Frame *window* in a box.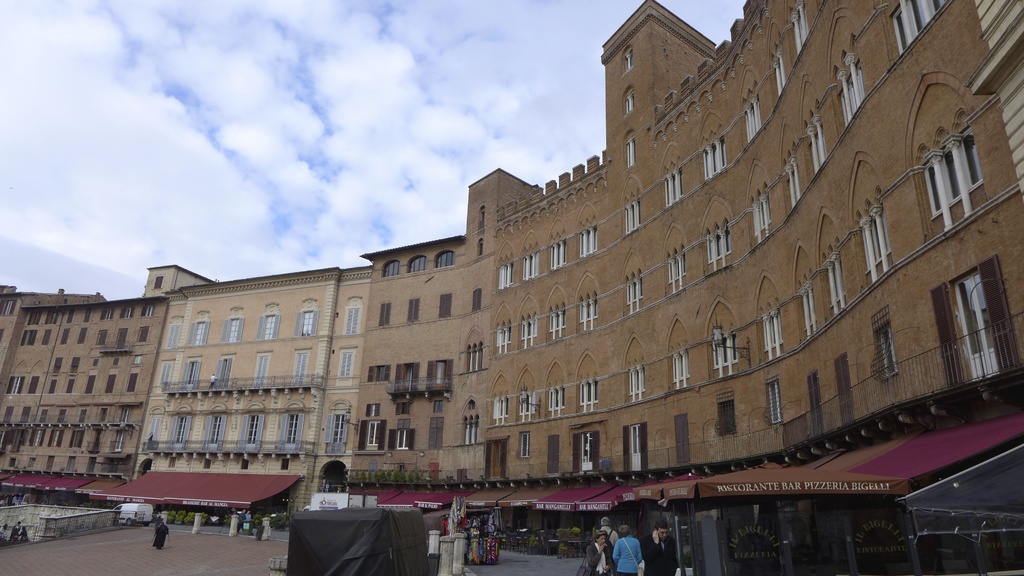
<bbox>749, 81, 755, 146</bbox>.
